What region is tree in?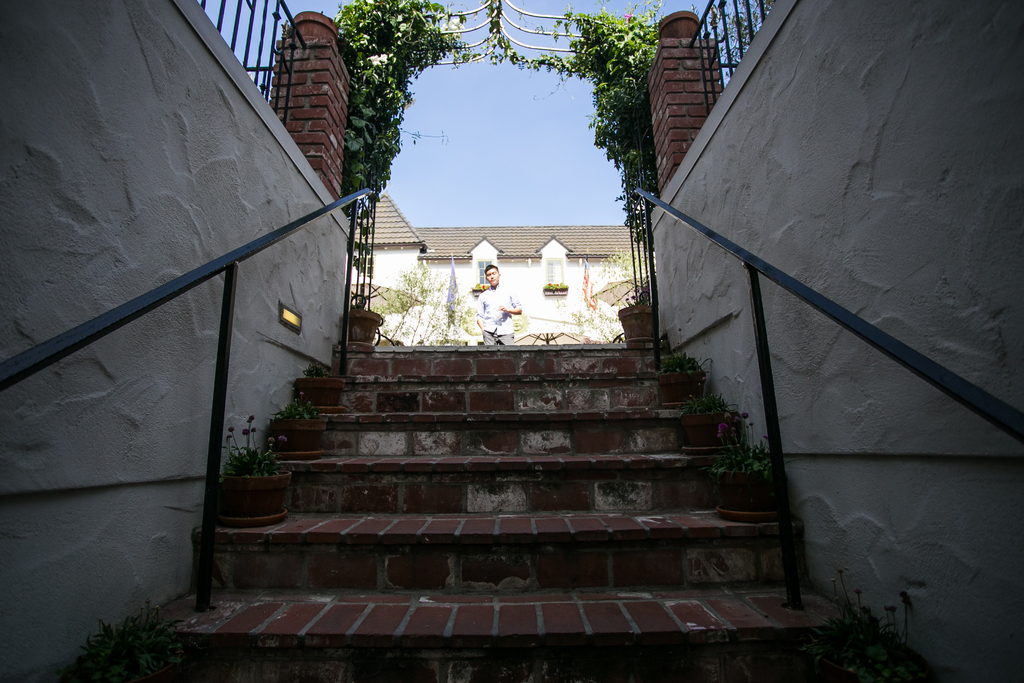
region(358, 253, 471, 352).
